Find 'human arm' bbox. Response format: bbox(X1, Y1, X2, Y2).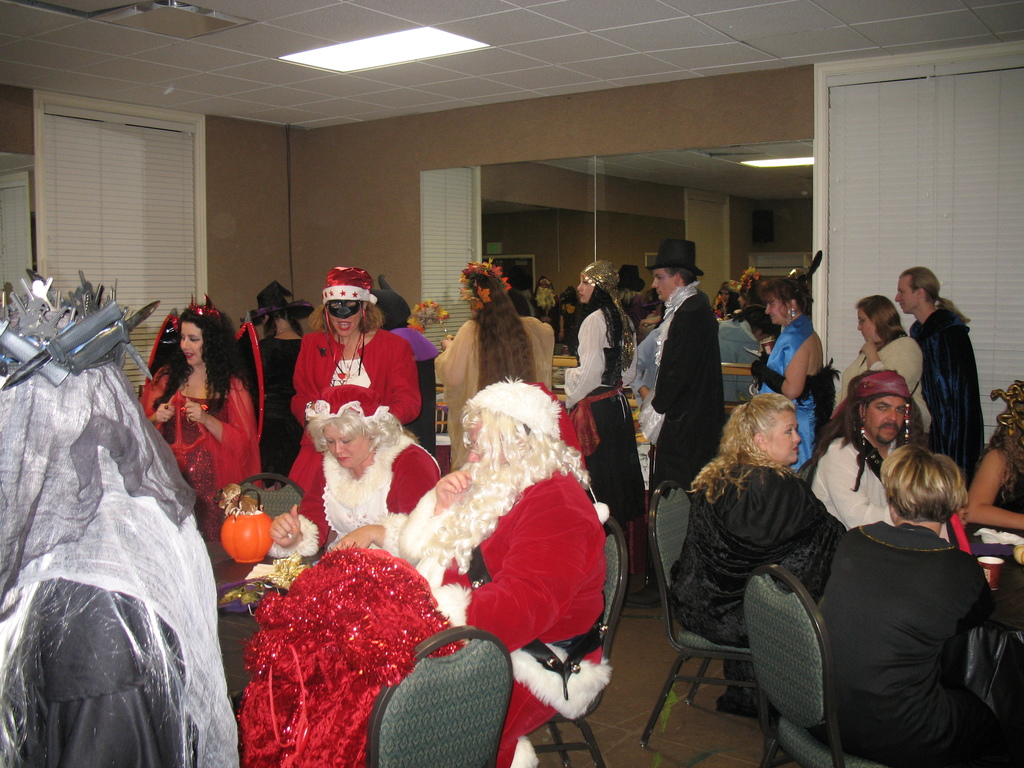
bbox(175, 369, 245, 471).
